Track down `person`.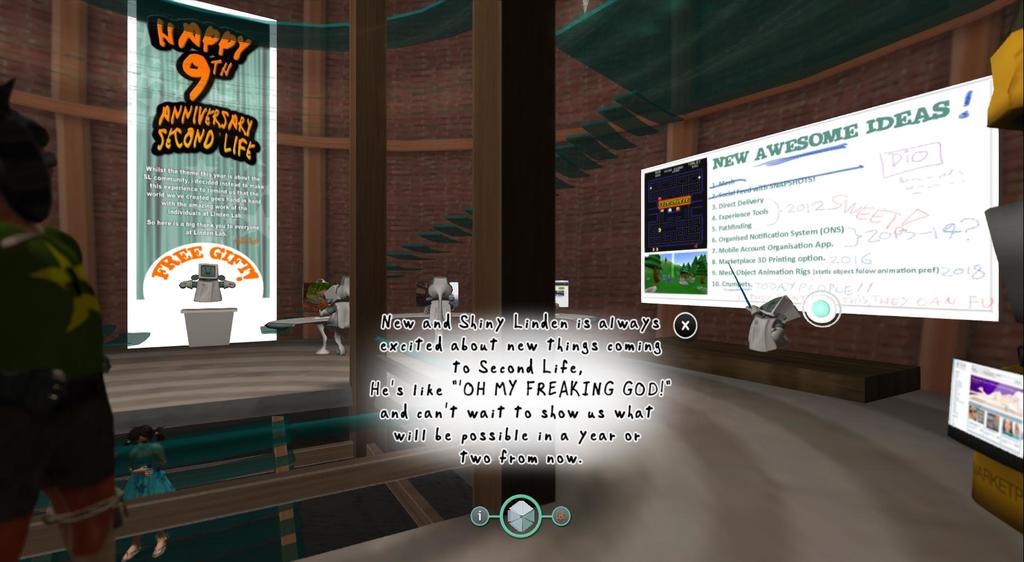
Tracked to box(4, 79, 142, 561).
